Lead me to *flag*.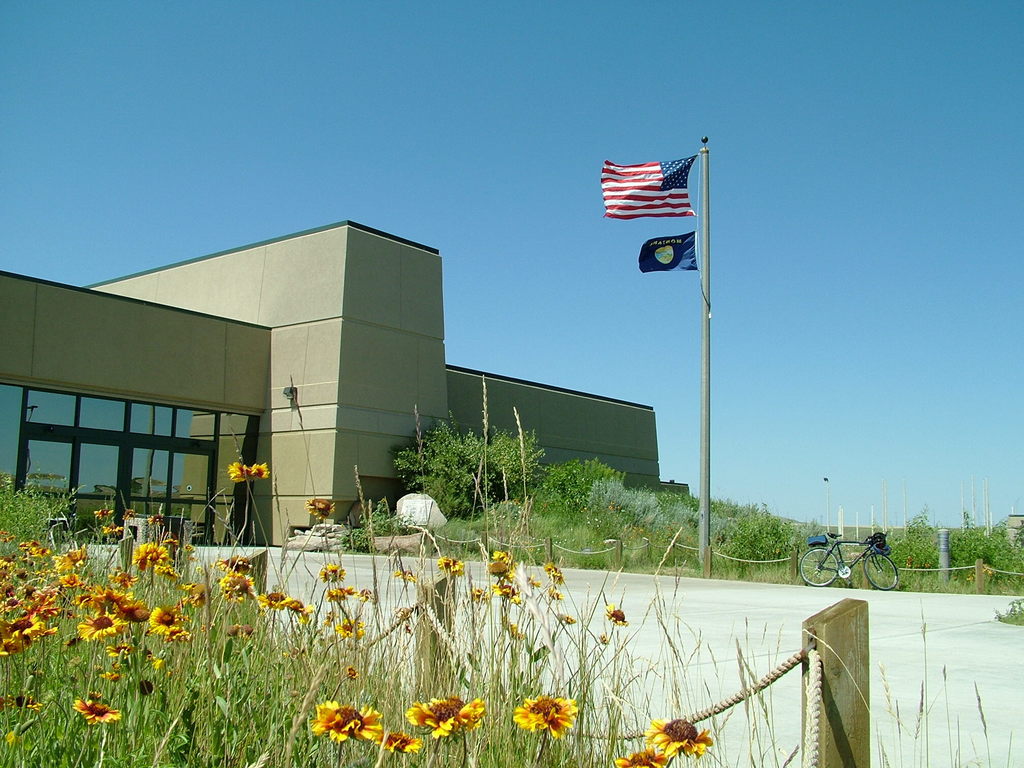
Lead to box=[638, 227, 704, 287].
